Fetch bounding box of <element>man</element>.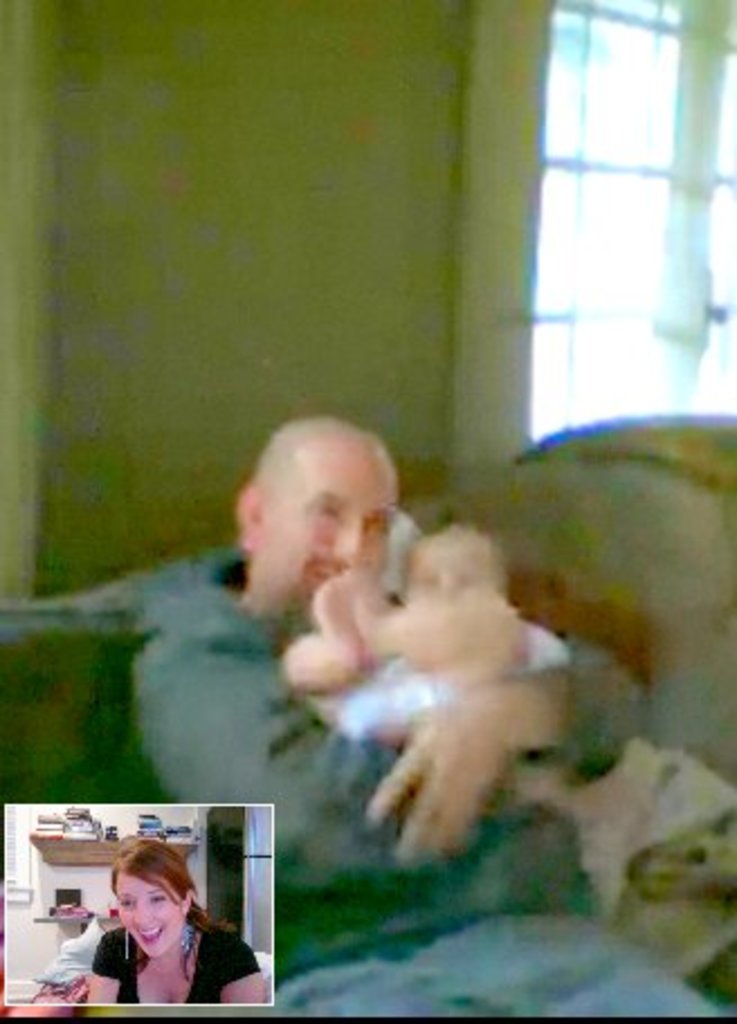
Bbox: BBox(20, 411, 735, 1017).
